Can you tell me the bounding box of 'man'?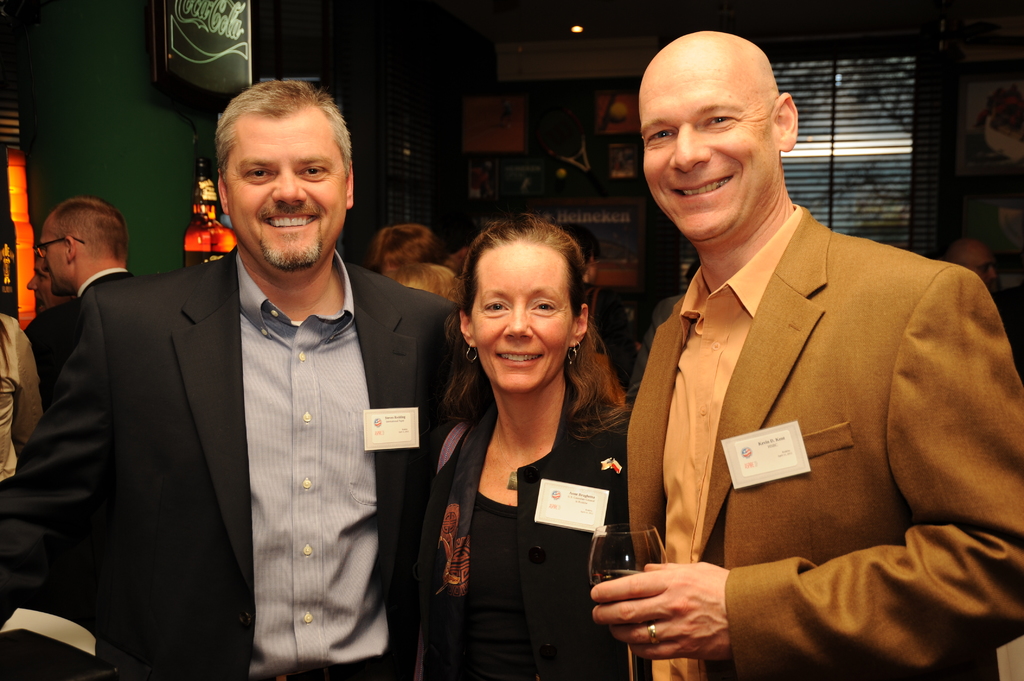
x1=589, y1=24, x2=1023, y2=680.
